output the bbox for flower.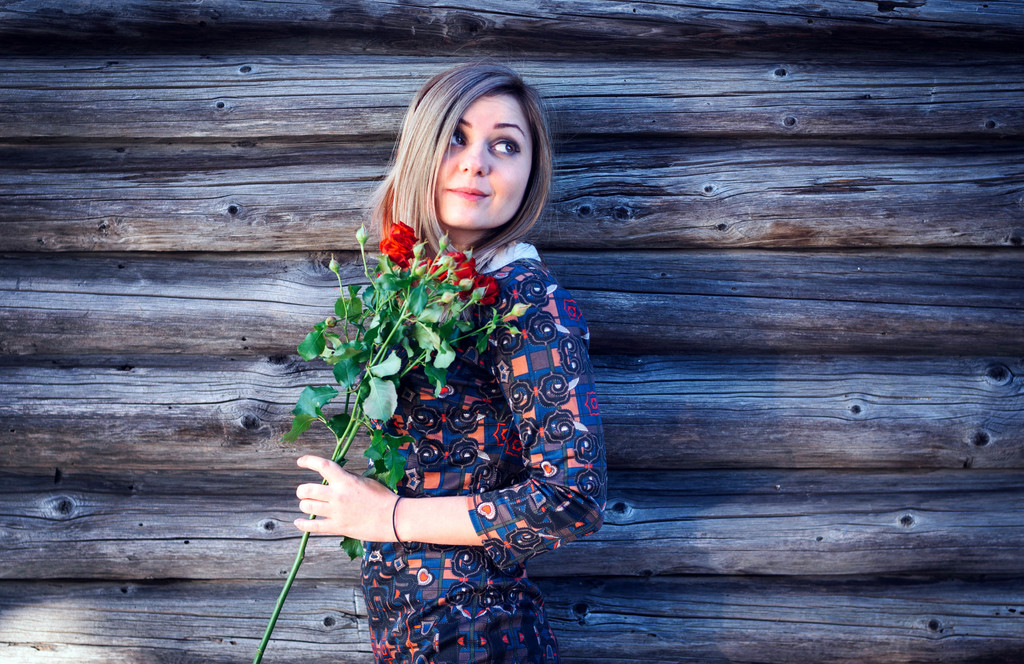
(324,262,347,269).
